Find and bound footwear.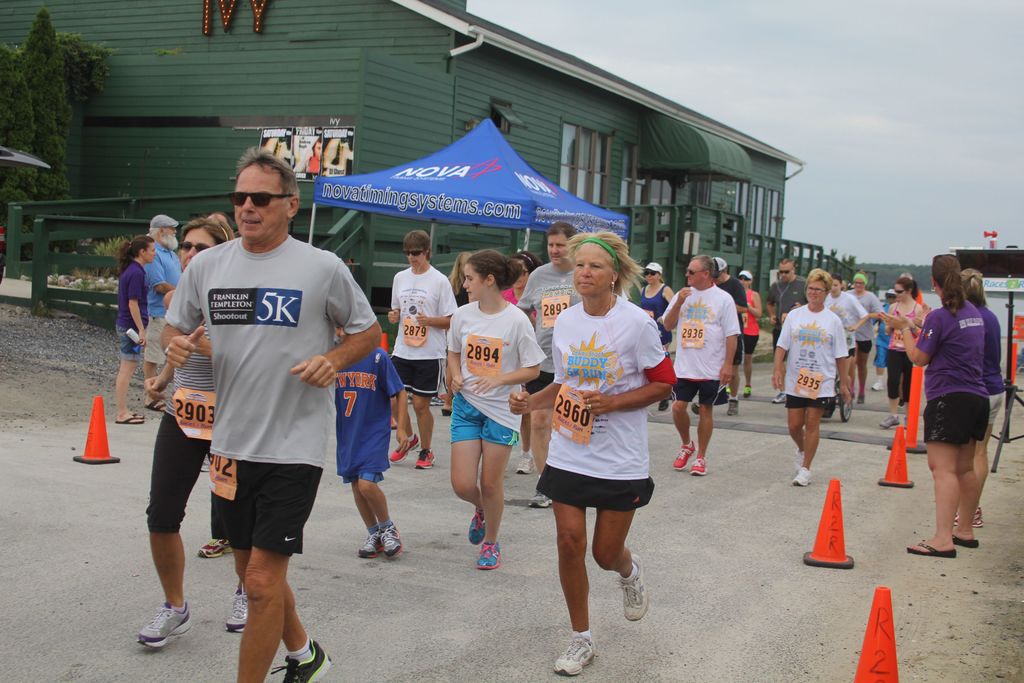
Bound: {"left": 476, "top": 534, "right": 498, "bottom": 573}.
